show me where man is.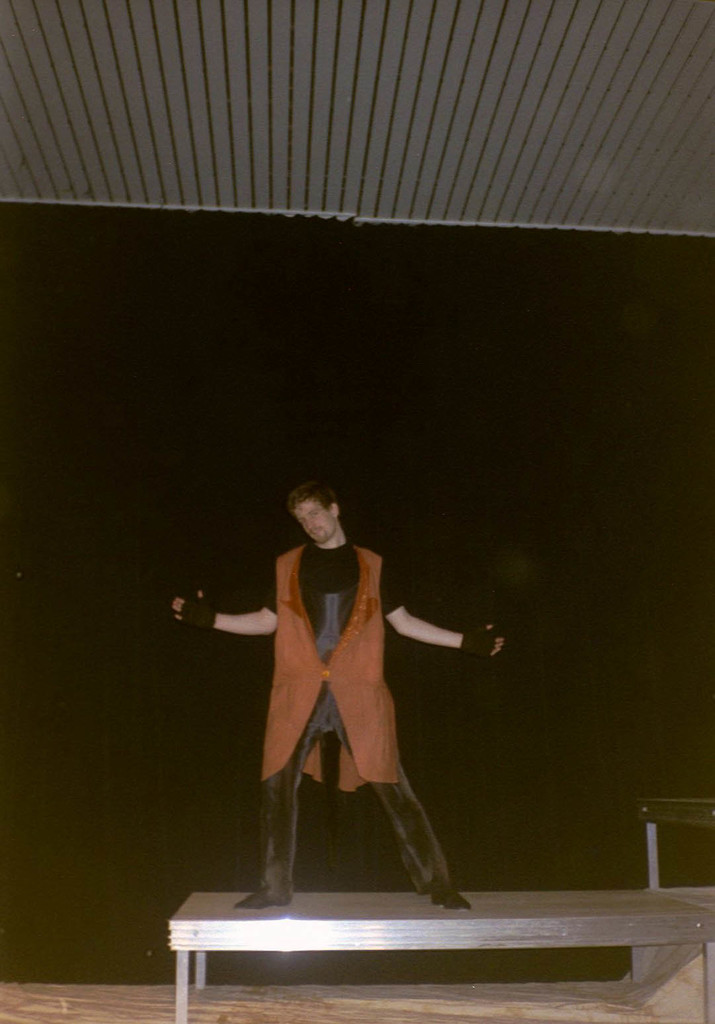
man is at (left=202, top=478, right=472, bottom=911).
